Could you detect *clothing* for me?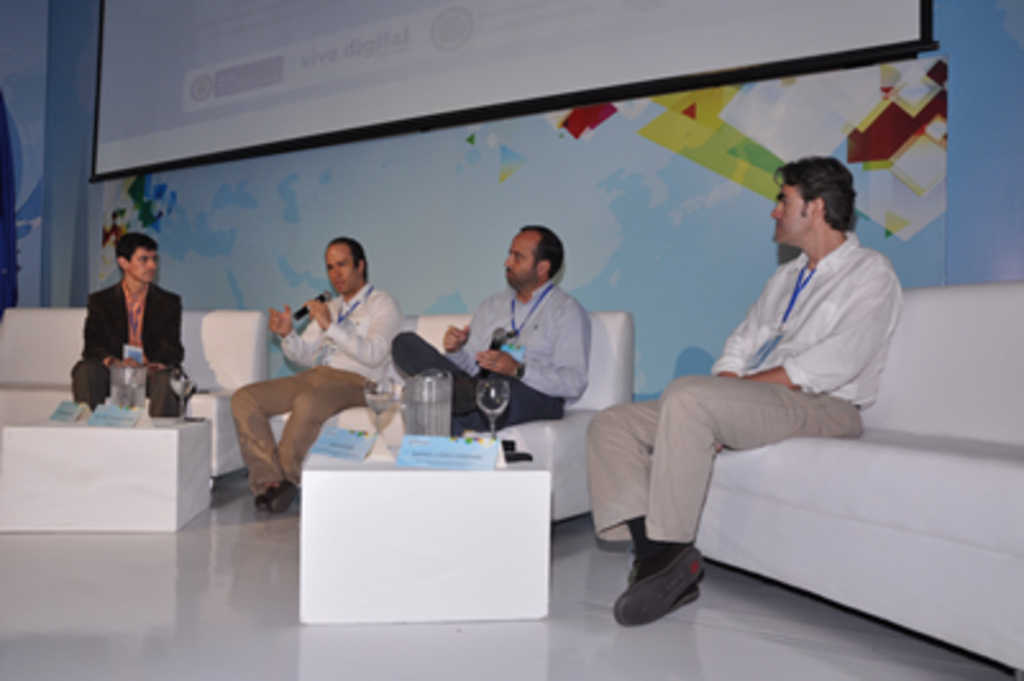
Detection result: (left=387, top=289, right=596, bottom=430).
